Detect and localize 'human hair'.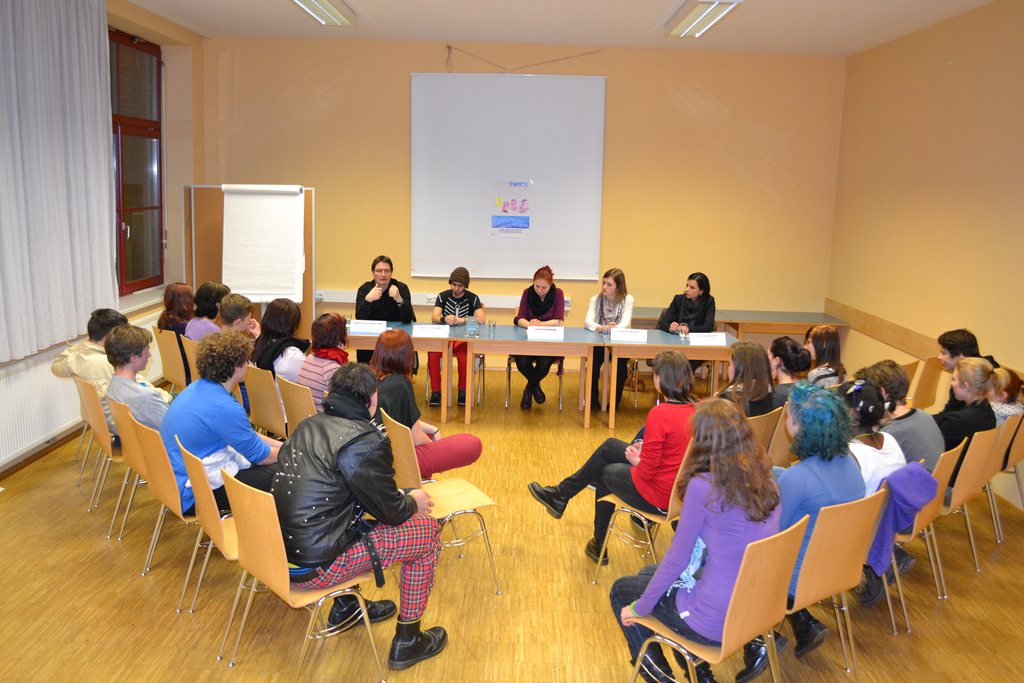
Localized at x1=196 y1=330 x2=246 y2=383.
